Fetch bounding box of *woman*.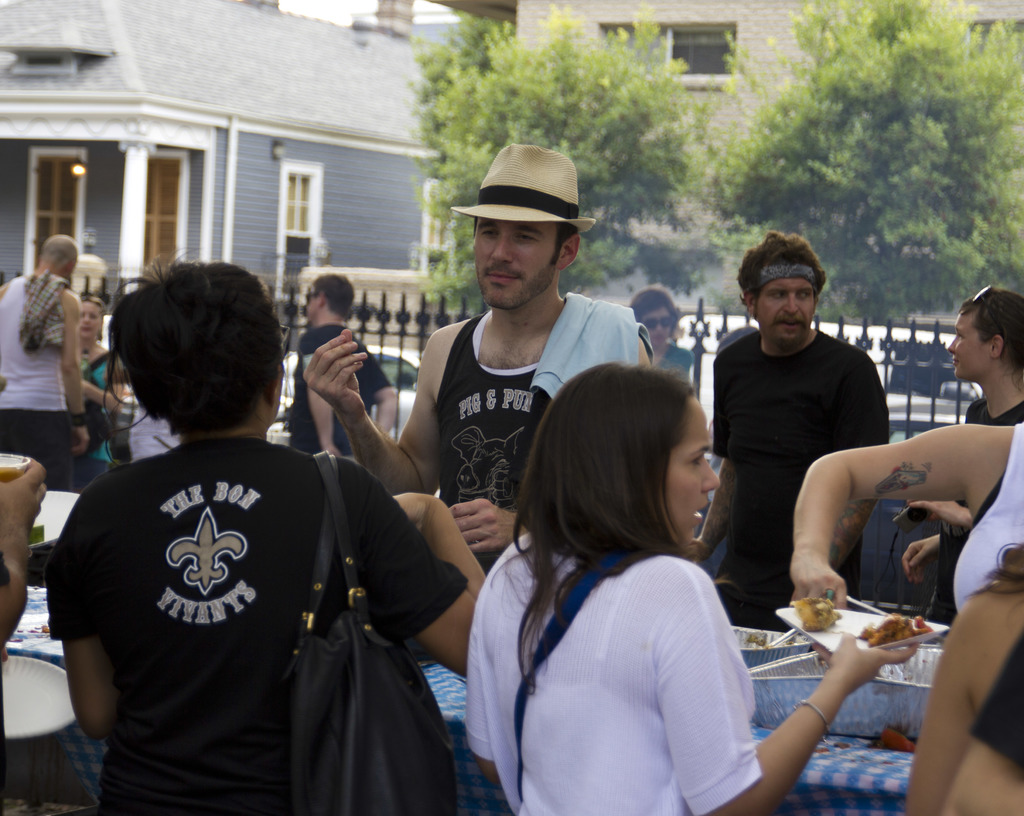
Bbox: <bbox>788, 419, 1023, 625</bbox>.
